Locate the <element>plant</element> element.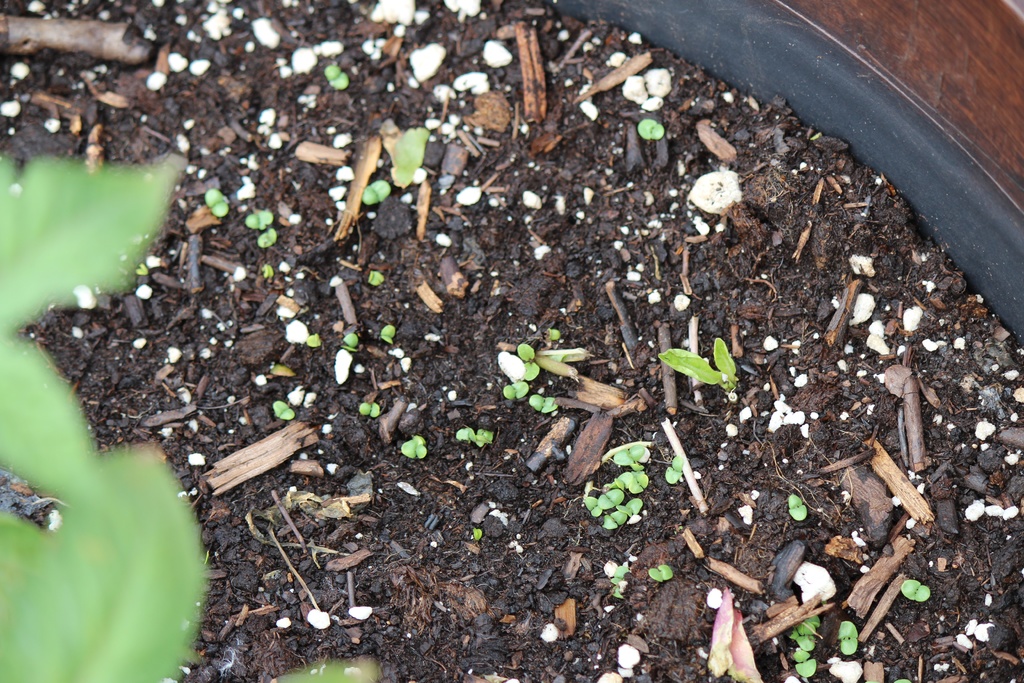
Element bbox: 786,613,819,682.
